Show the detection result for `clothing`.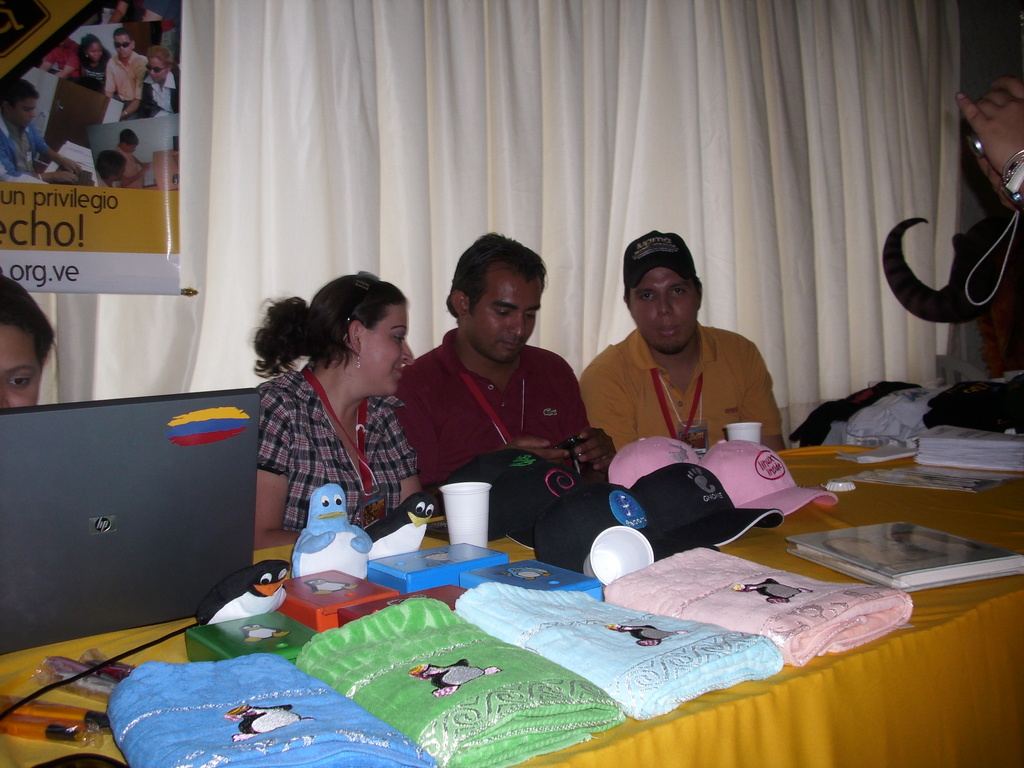
locate(396, 342, 592, 495).
